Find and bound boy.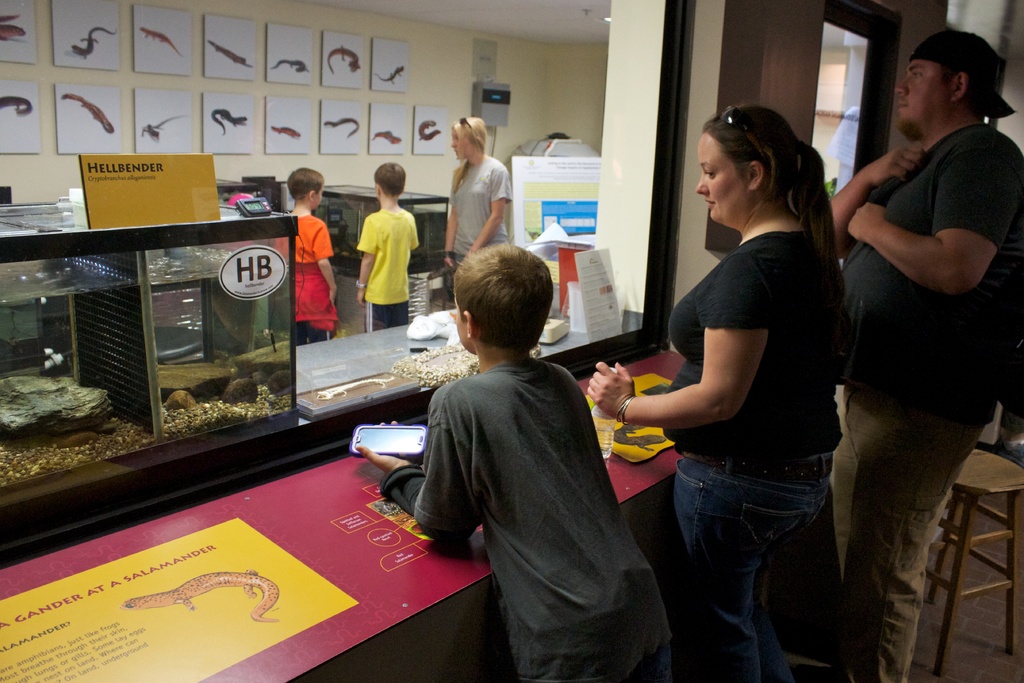
Bound: [342,165,425,329].
